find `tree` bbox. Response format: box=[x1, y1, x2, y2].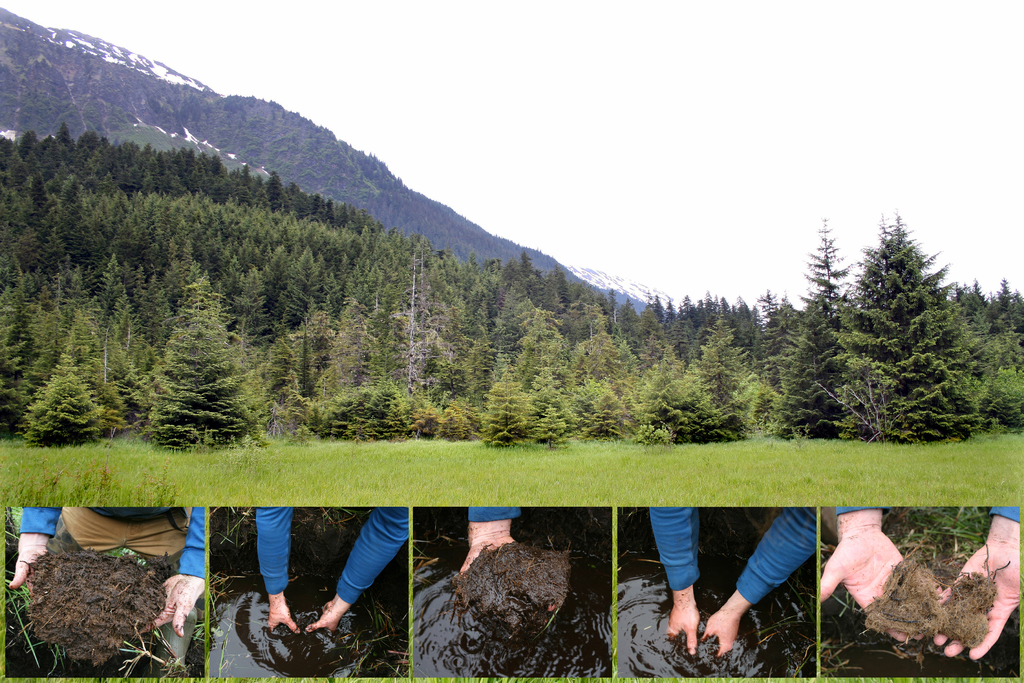
box=[0, 140, 31, 210].
